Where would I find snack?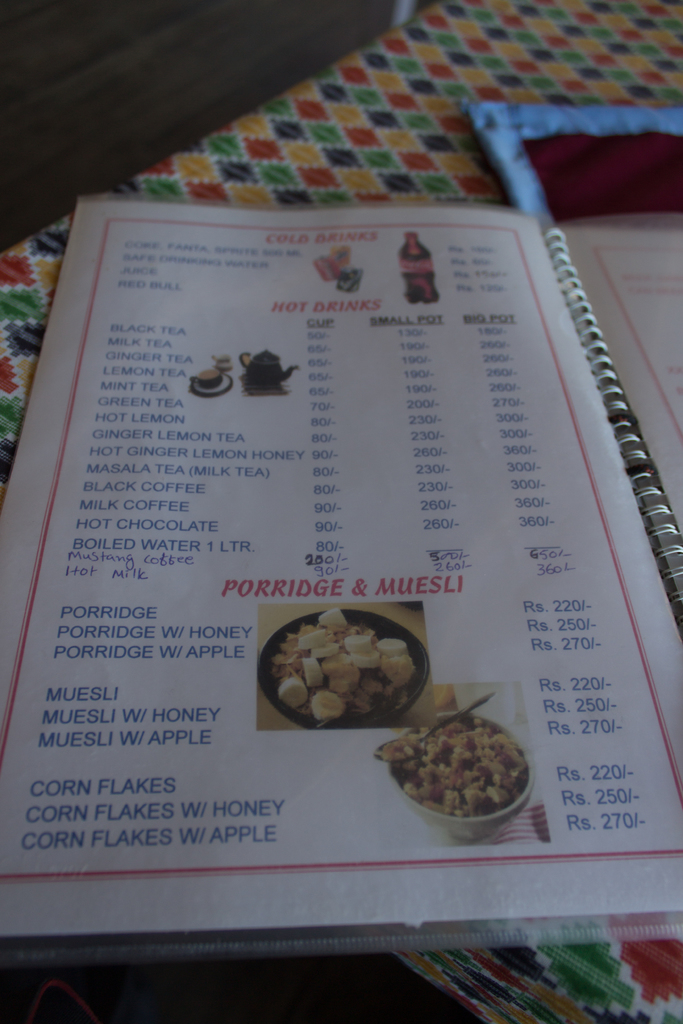
At (left=252, top=605, right=441, bottom=725).
